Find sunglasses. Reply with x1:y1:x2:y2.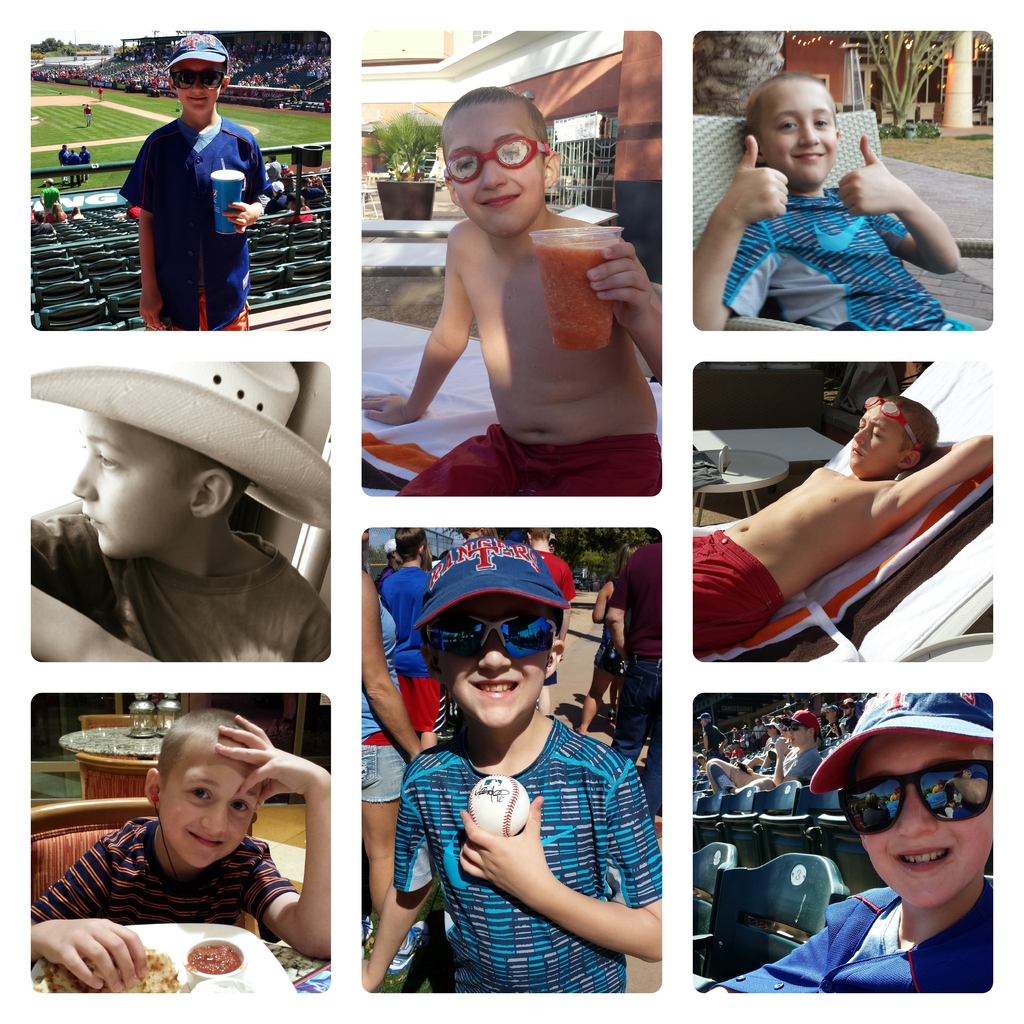
175:69:224:99.
